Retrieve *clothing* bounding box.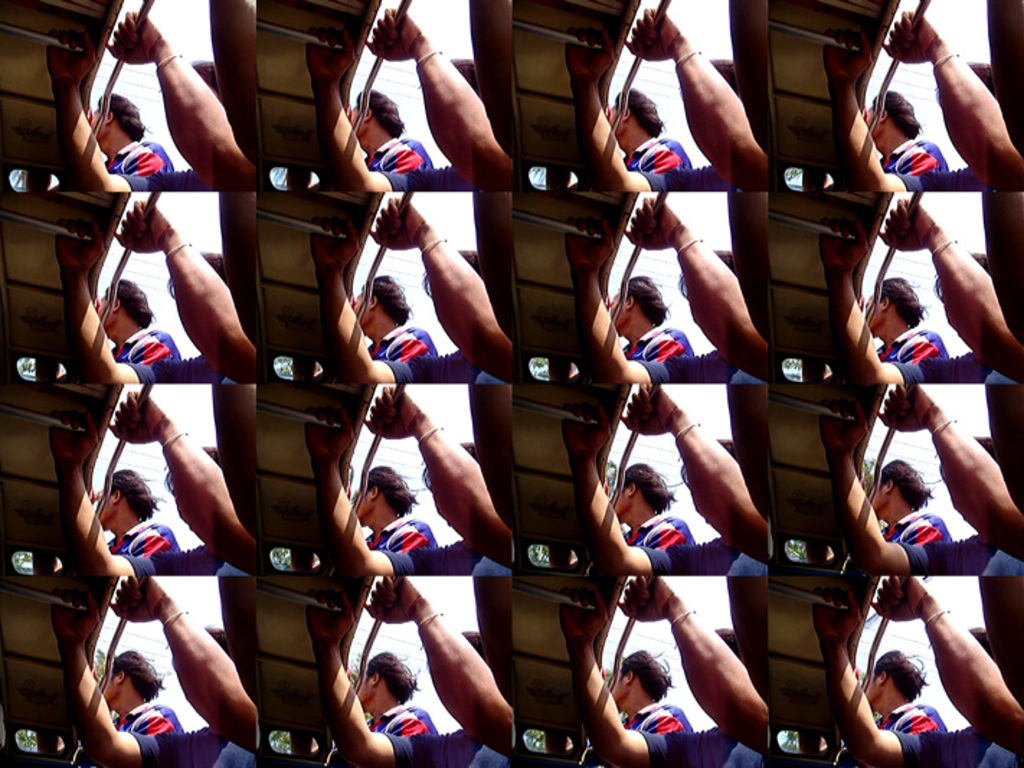
Bounding box: detection(896, 160, 982, 193).
